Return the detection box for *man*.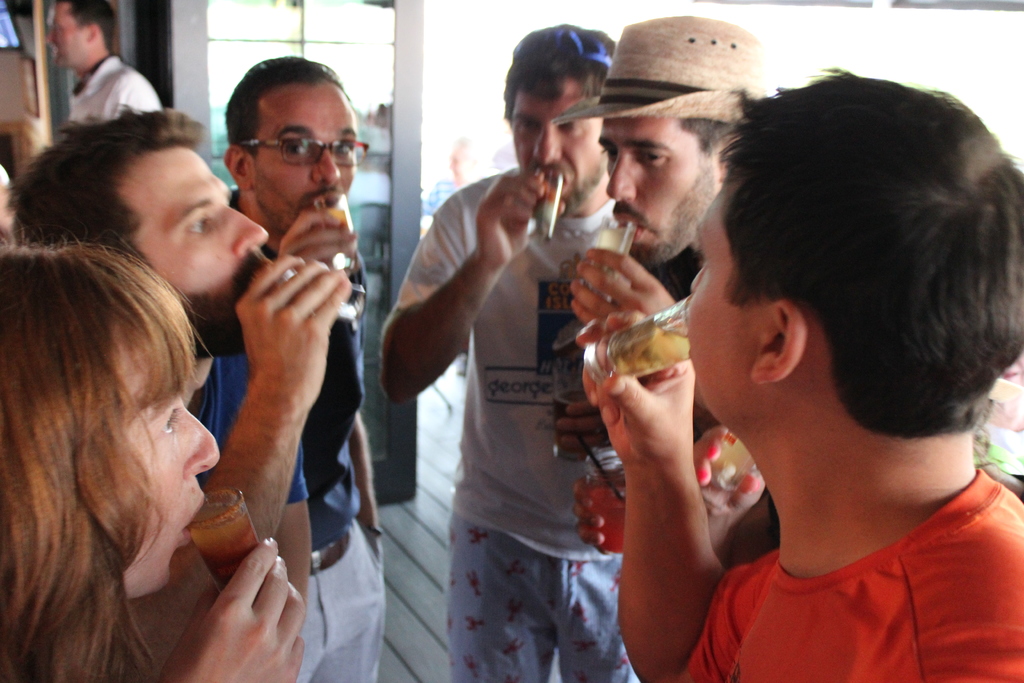
detection(378, 24, 643, 682).
